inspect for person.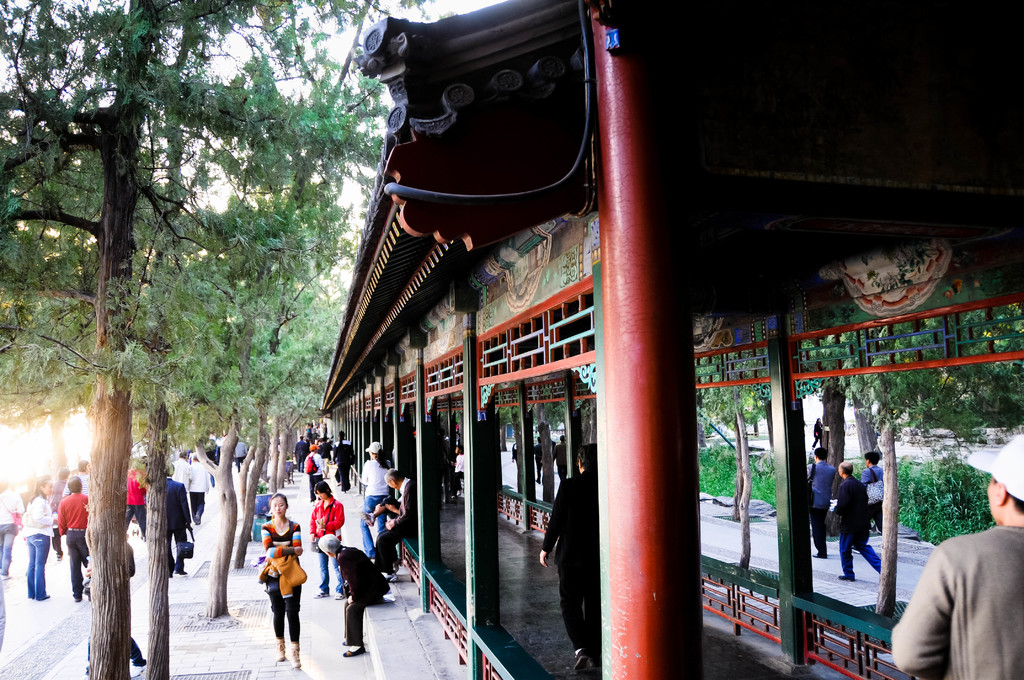
Inspection: 20 471 58 599.
